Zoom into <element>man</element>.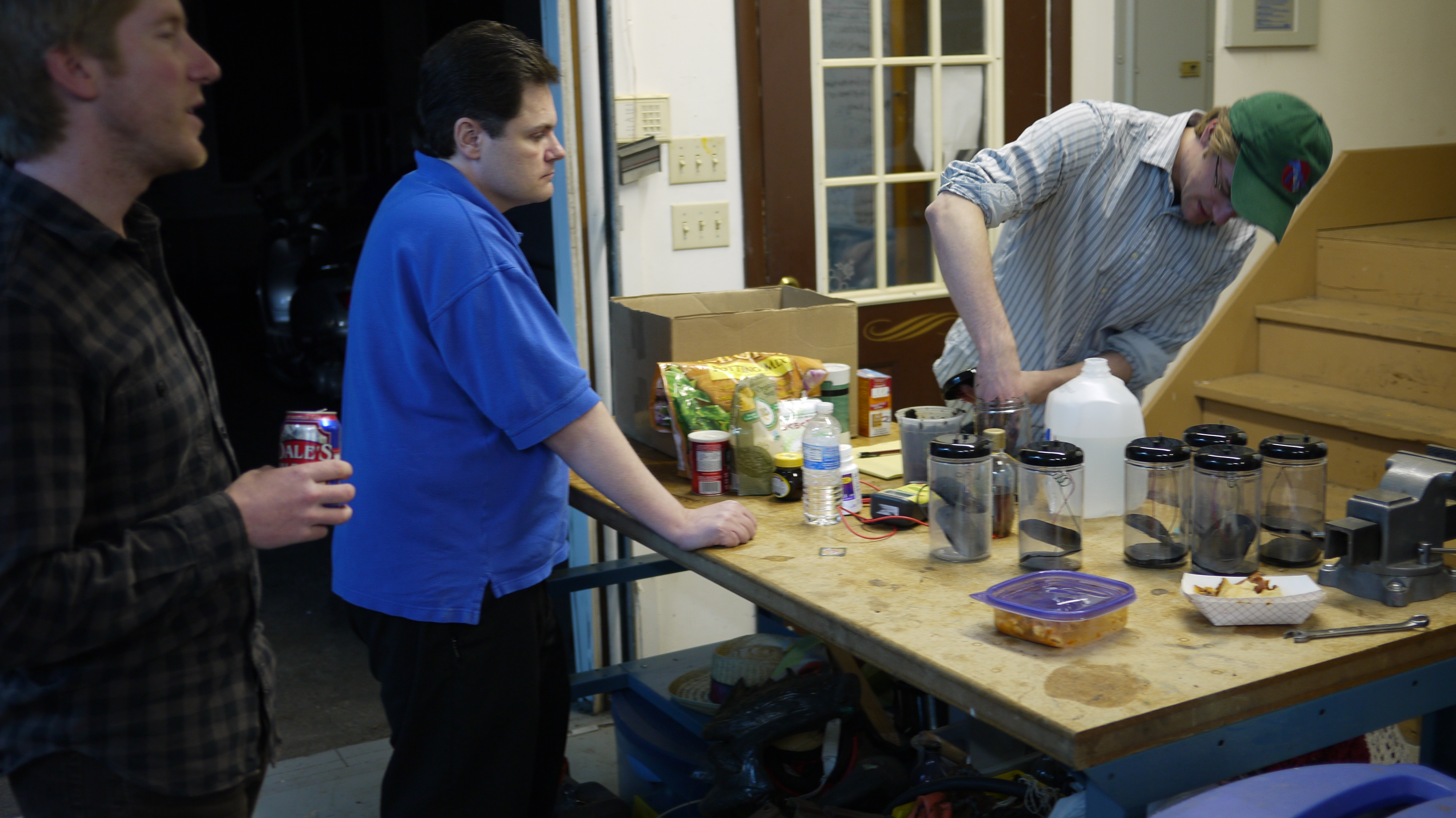
Zoom target: detection(120, 6, 289, 295).
